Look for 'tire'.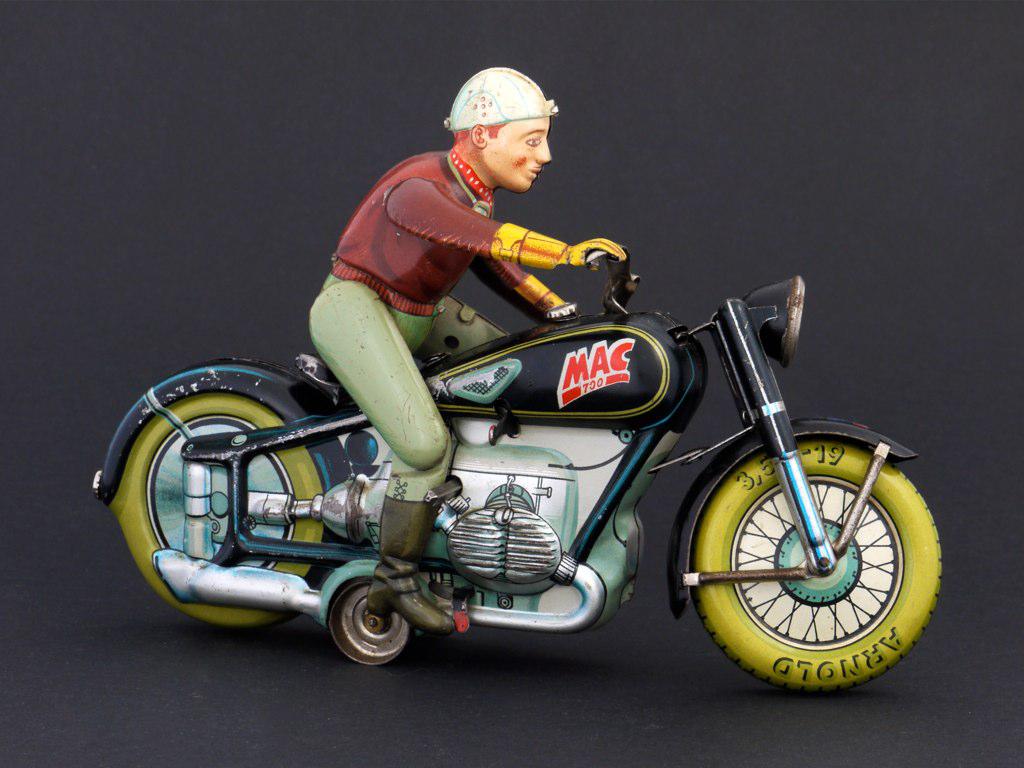
Found: Rect(668, 403, 932, 701).
